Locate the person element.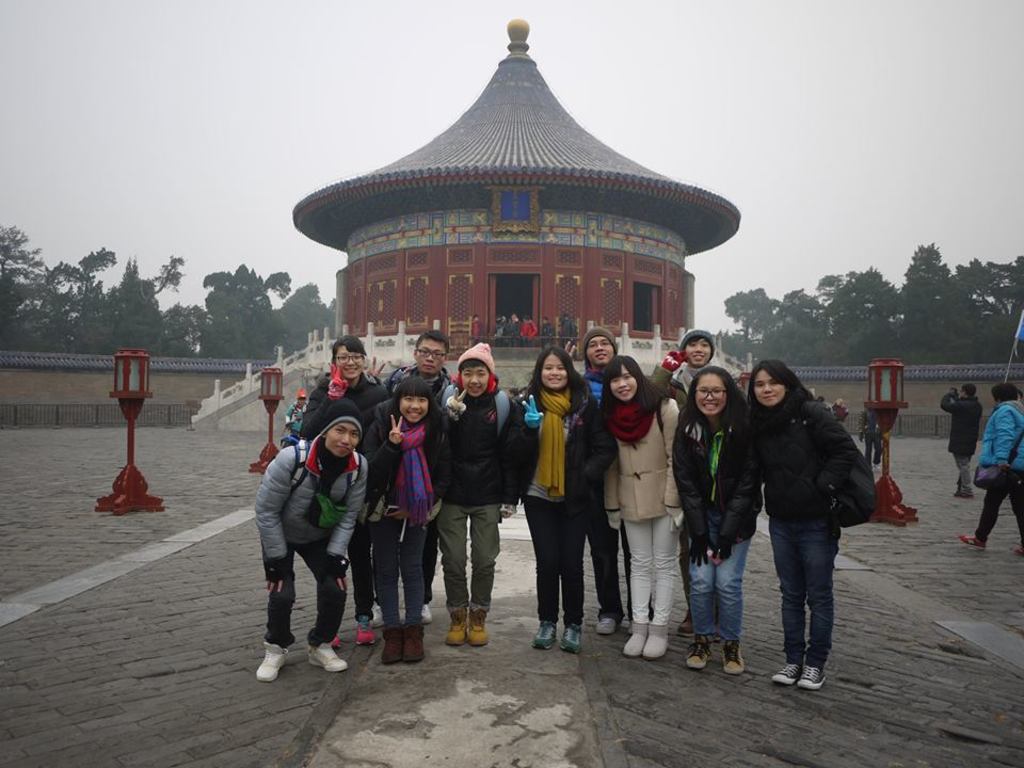
Element bbox: 540 318 554 346.
